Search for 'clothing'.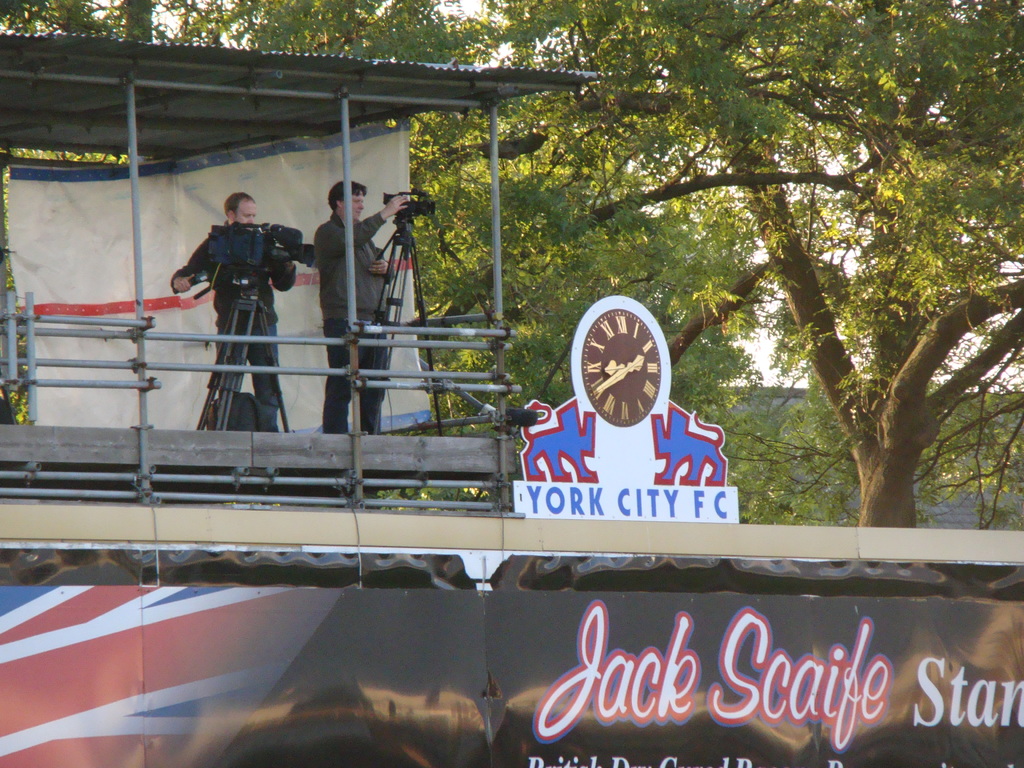
Found at (181, 221, 283, 397).
